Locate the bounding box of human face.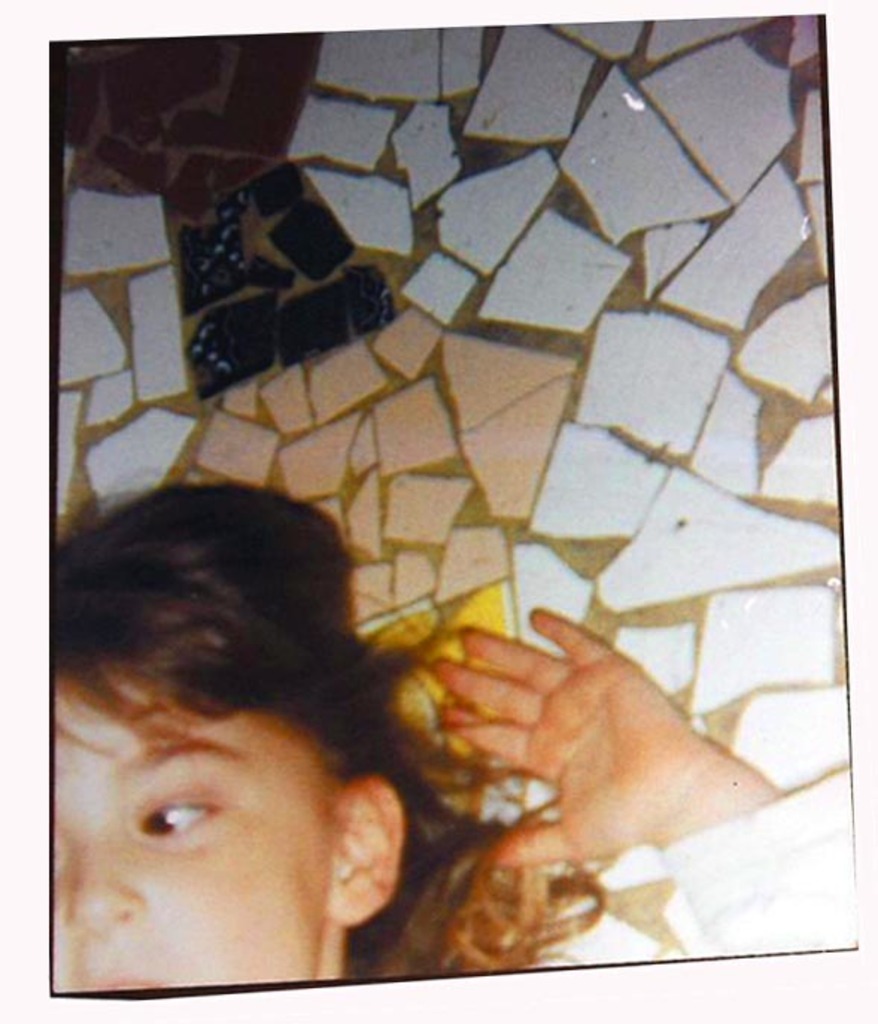
Bounding box: BBox(51, 663, 329, 994).
